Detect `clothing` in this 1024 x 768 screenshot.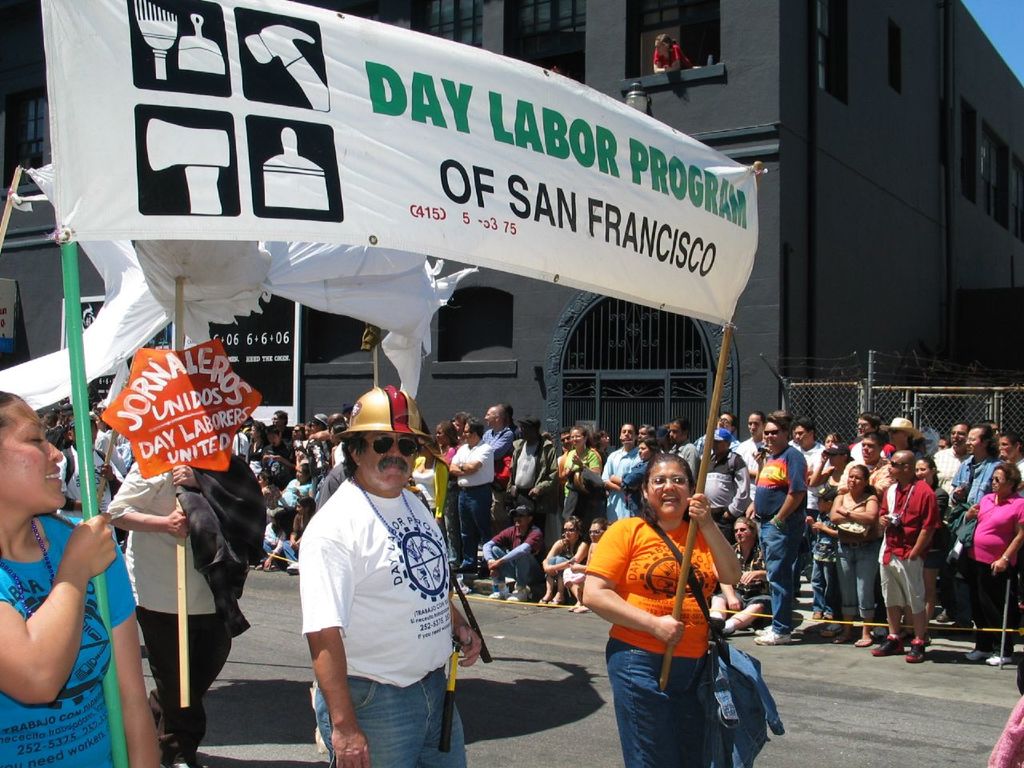
Detection: [x1=930, y1=444, x2=964, y2=498].
